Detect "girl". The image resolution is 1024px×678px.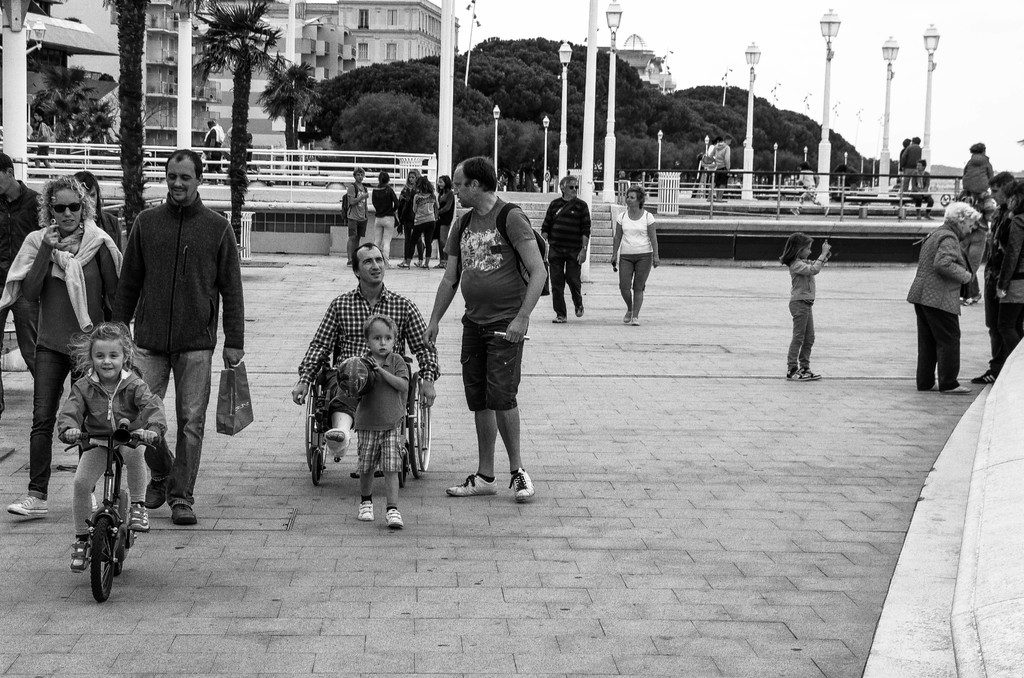
[left=61, top=320, right=164, bottom=574].
